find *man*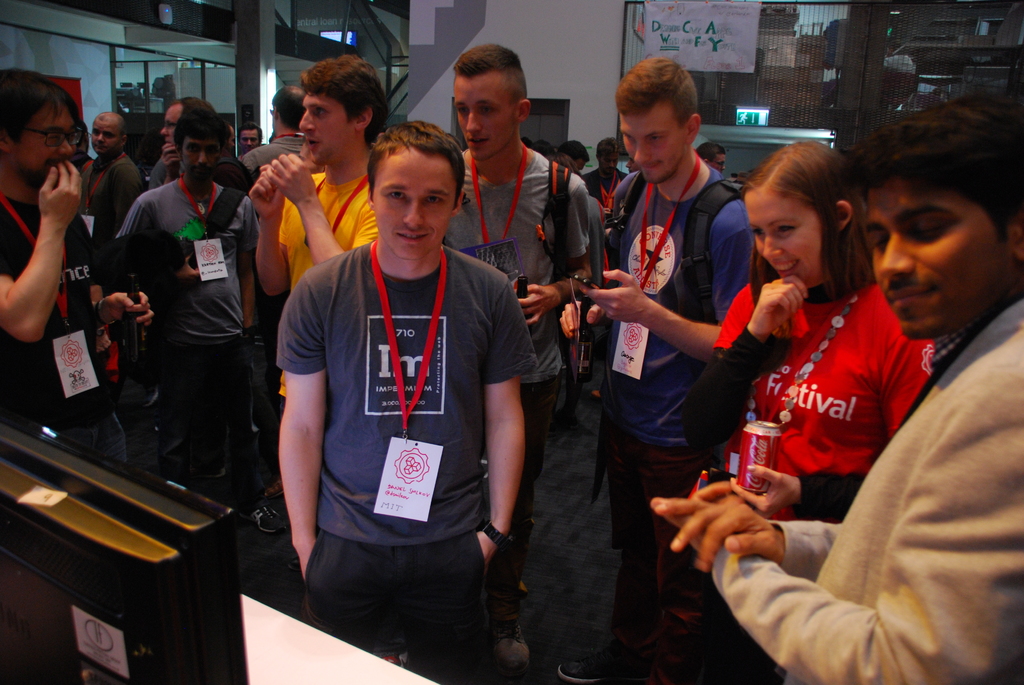
<bbox>85, 117, 150, 260</bbox>
